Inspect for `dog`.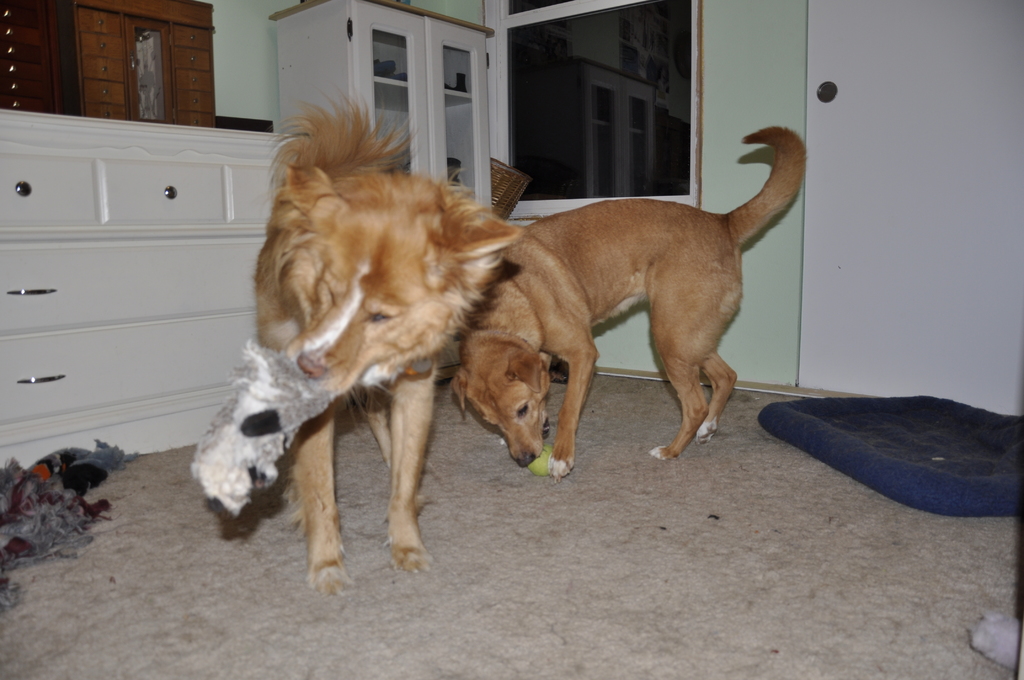
Inspection: x1=451, y1=124, x2=810, y2=482.
